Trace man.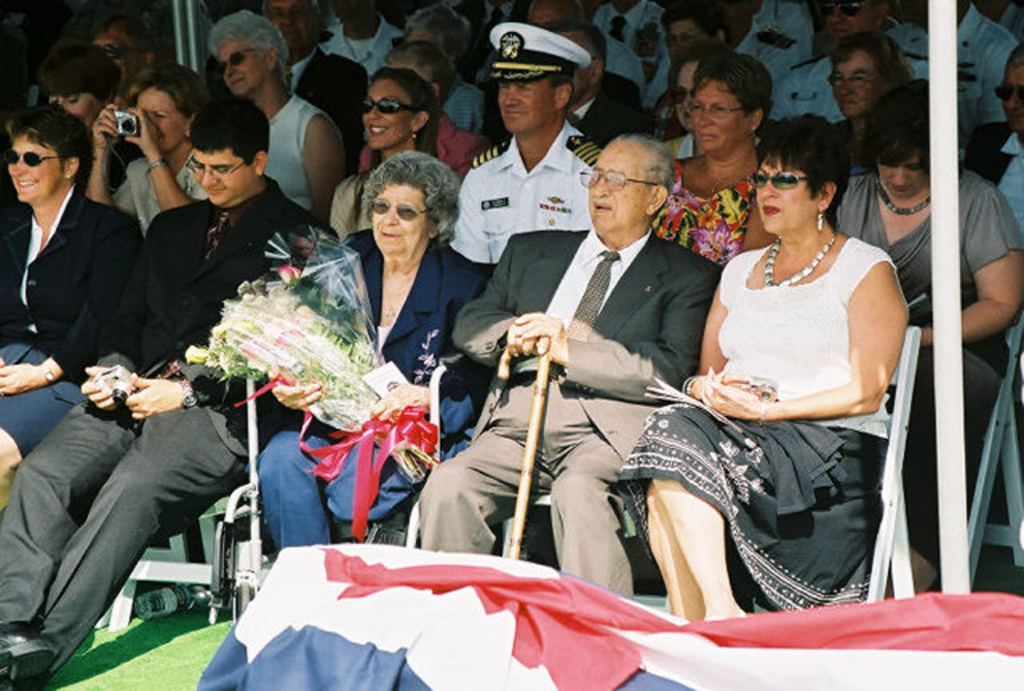
Traced to locate(0, 96, 337, 690).
